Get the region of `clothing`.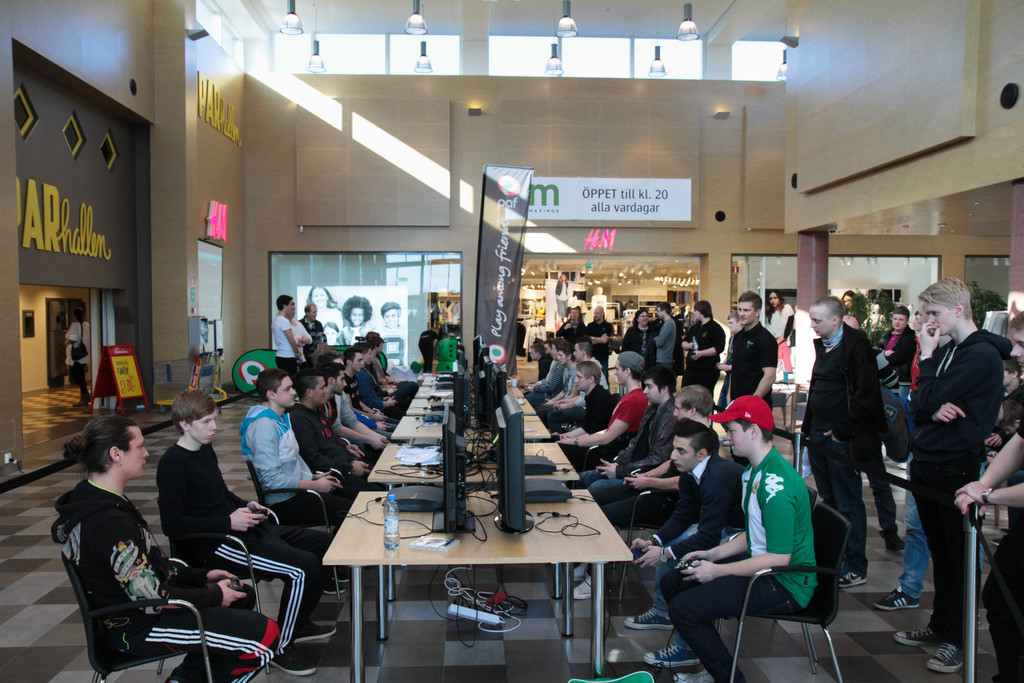
l=61, t=320, r=89, b=399.
